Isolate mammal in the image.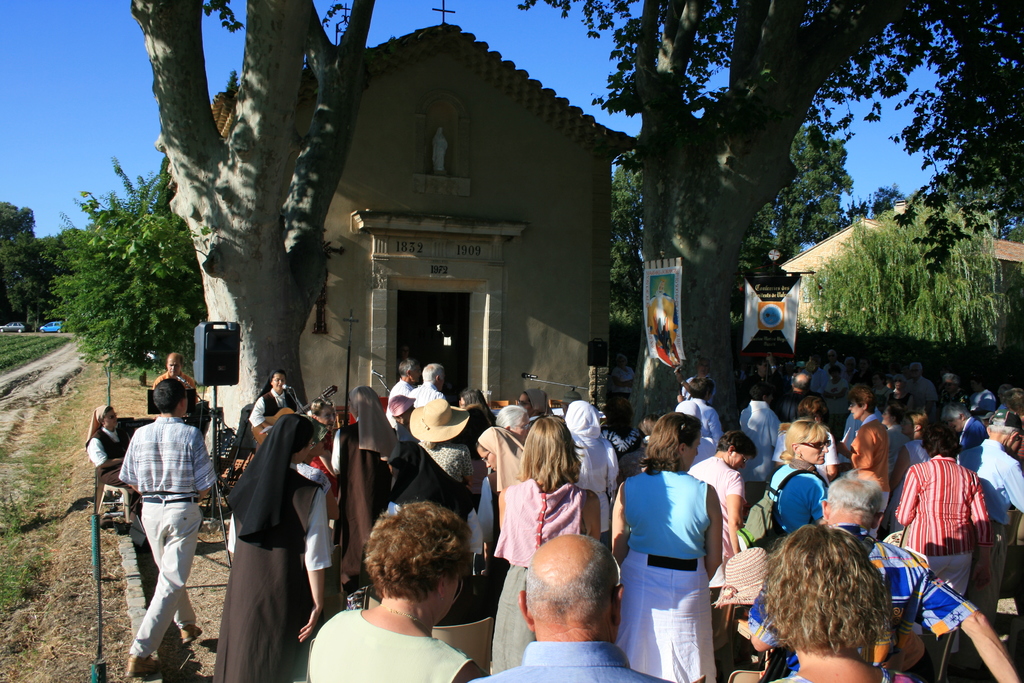
Isolated region: 554,388,582,424.
